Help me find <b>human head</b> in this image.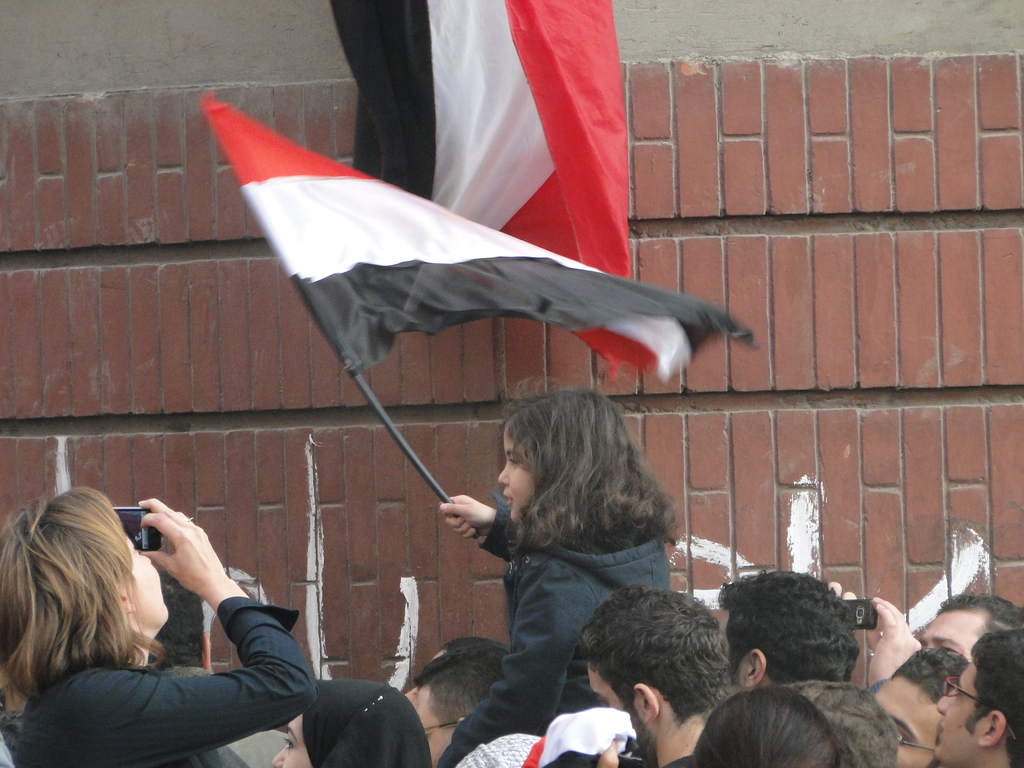
Found it: <bbox>499, 388, 624, 525</bbox>.
